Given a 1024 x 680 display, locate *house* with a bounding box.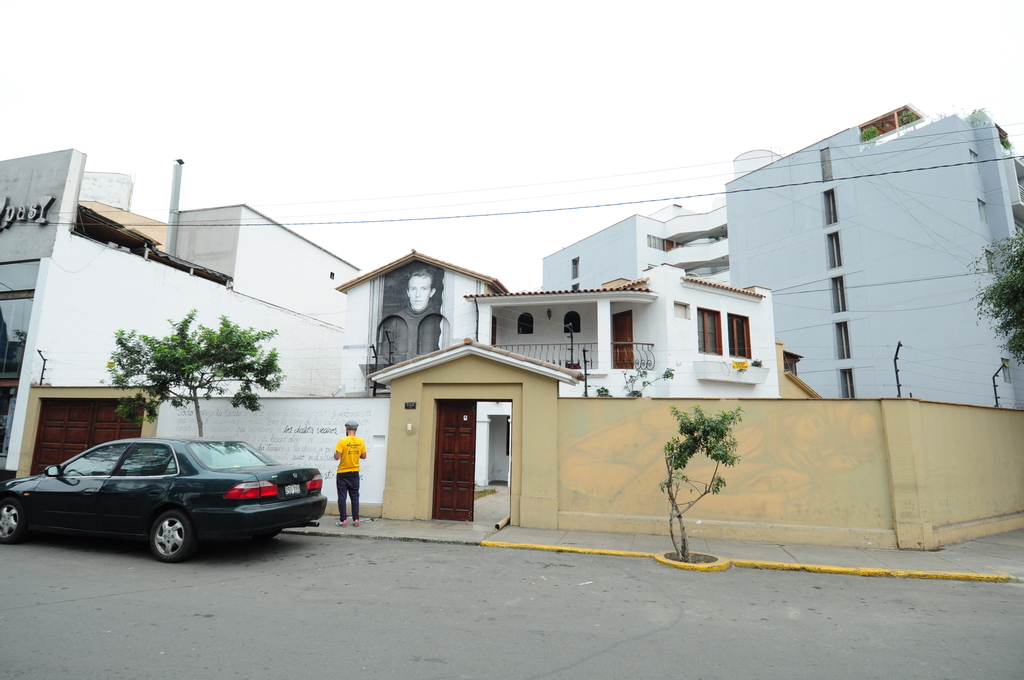
Located: (460, 263, 779, 491).
